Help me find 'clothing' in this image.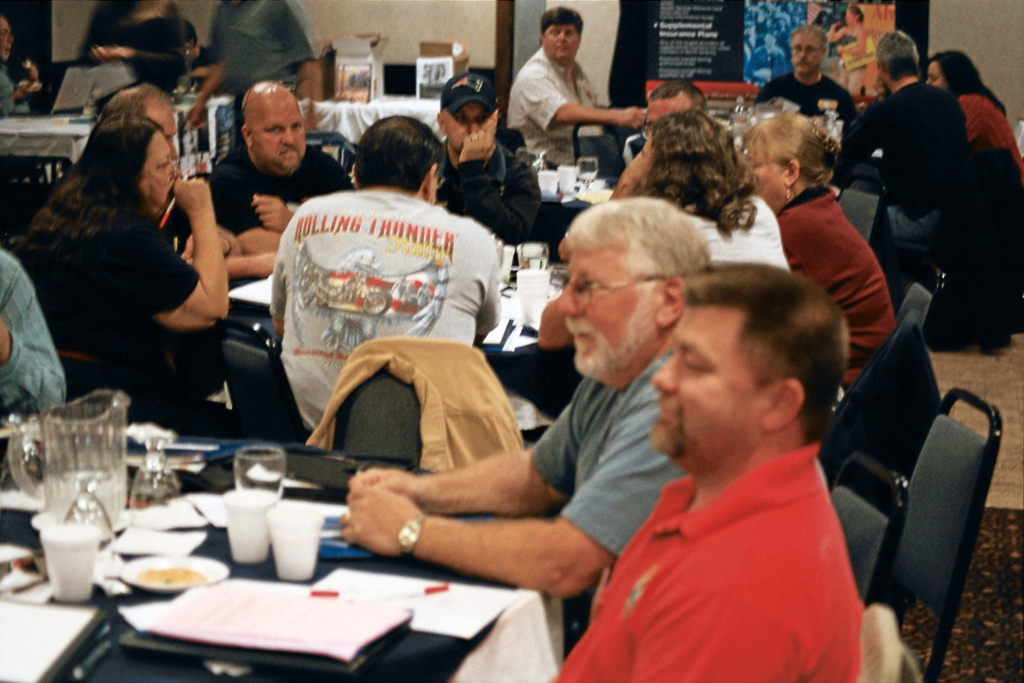
Found it: <region>673, 189, 793, 270</region>.
